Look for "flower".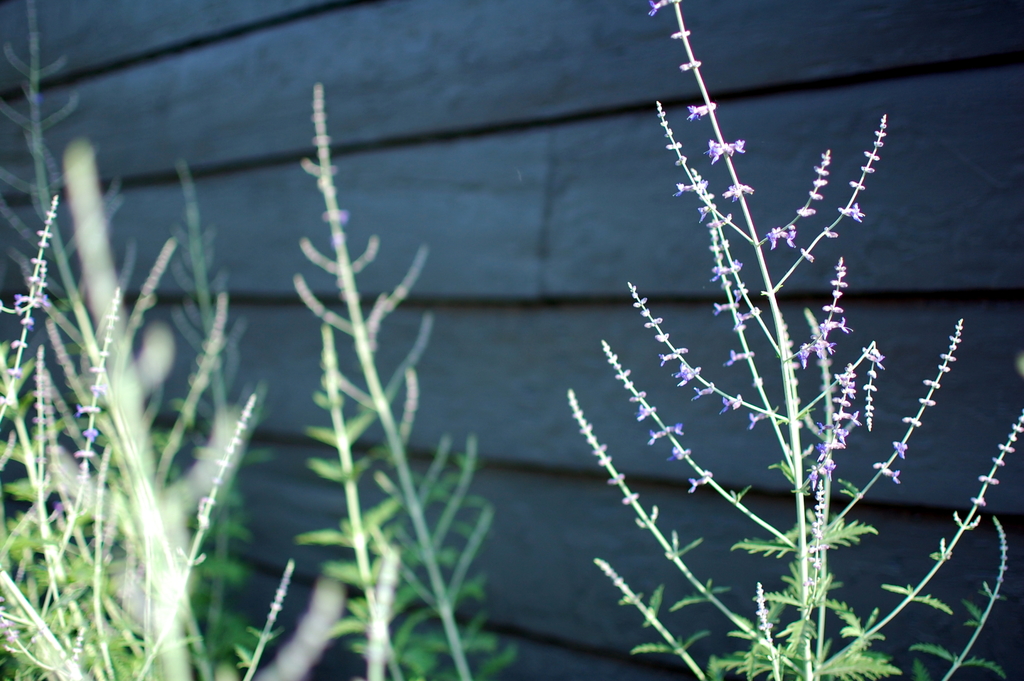
Found: (841, 203, 865, 221).
